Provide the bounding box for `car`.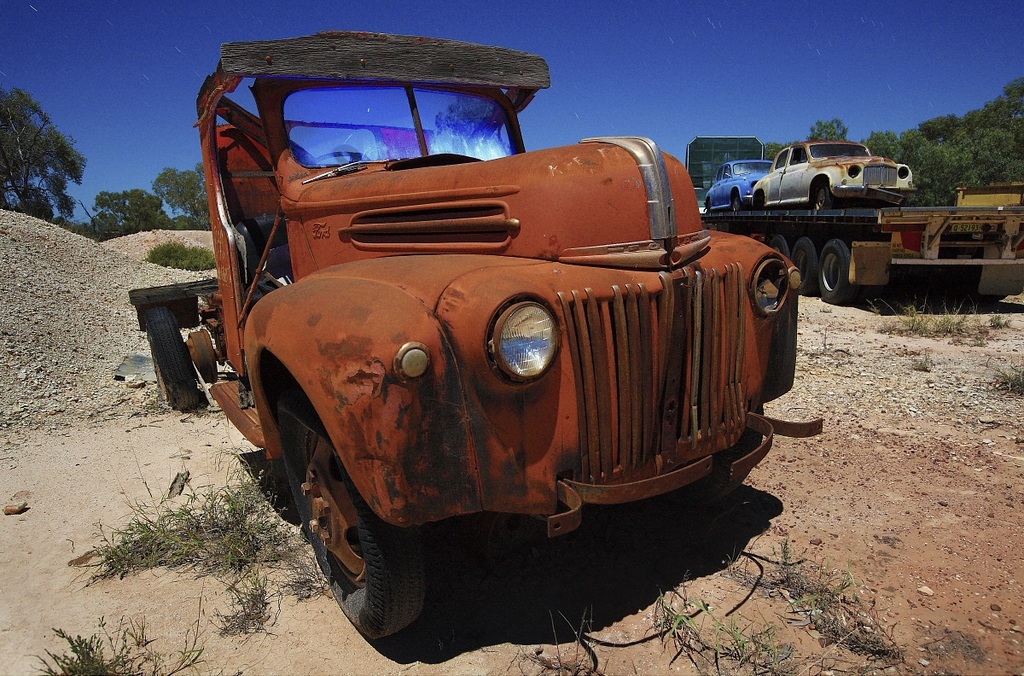
bbox(750, 138, 915, 212).
